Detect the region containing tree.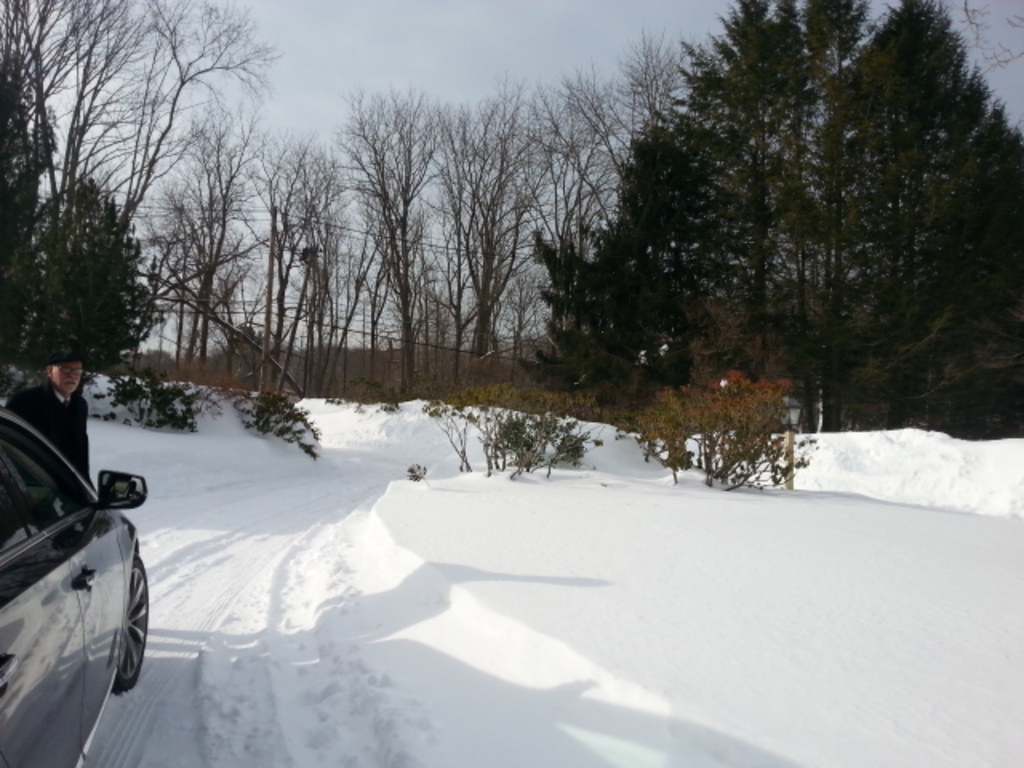
l=554, t=29, r=1002, b=427.
